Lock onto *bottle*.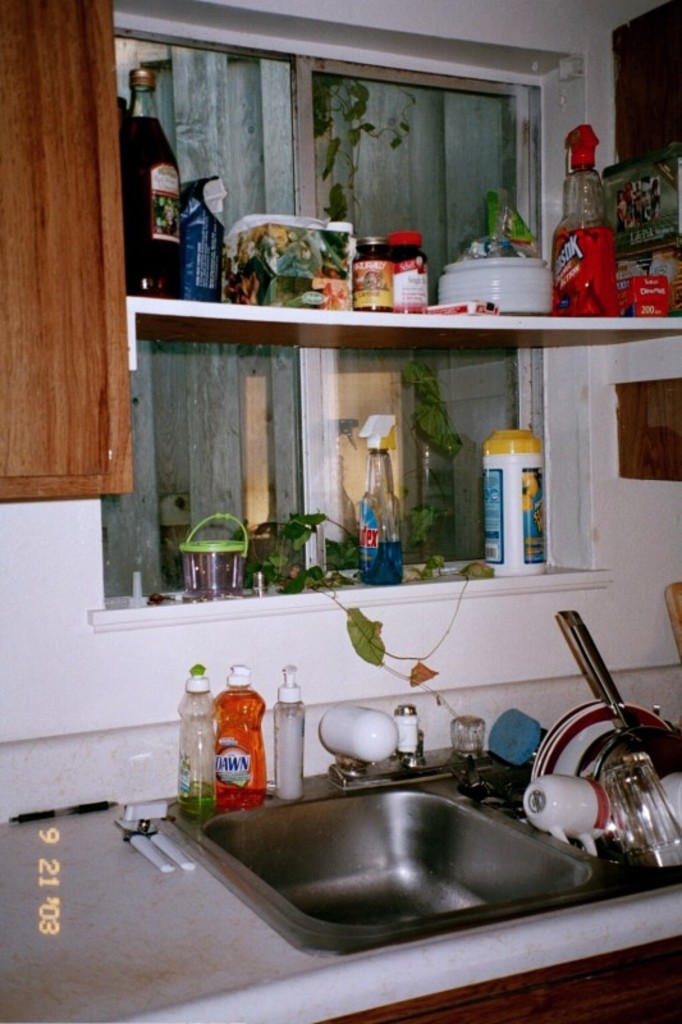
Locked: [left=544, top=118, right=626, bottom=308].
